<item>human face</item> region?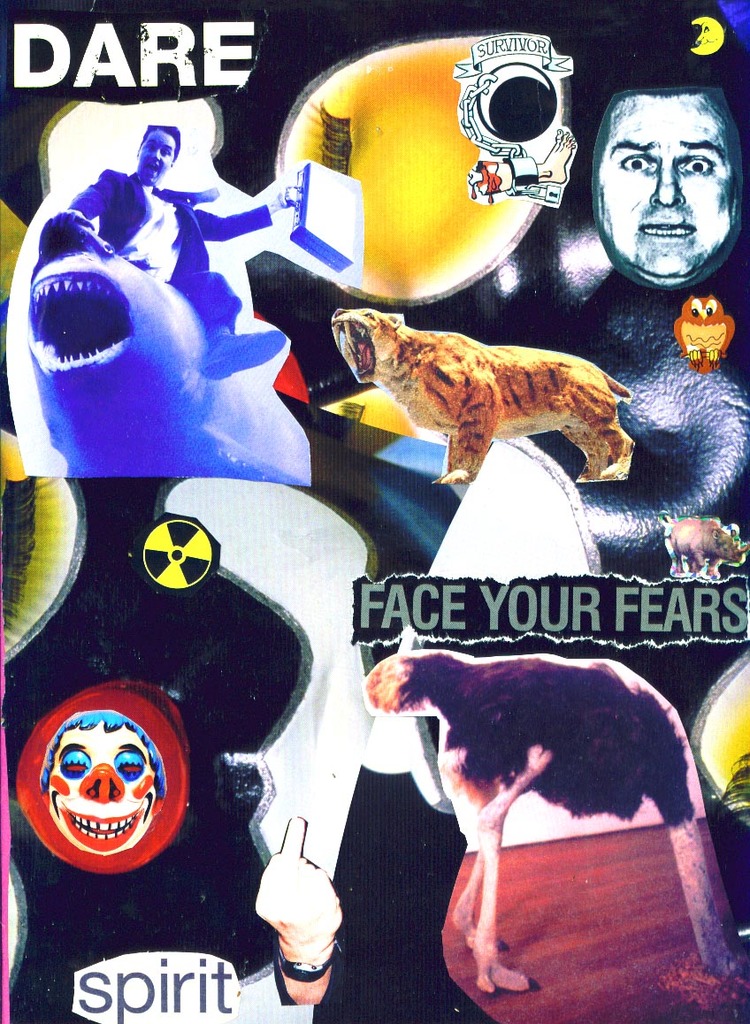
[left=134, top=130, right=175, bottom=176]
